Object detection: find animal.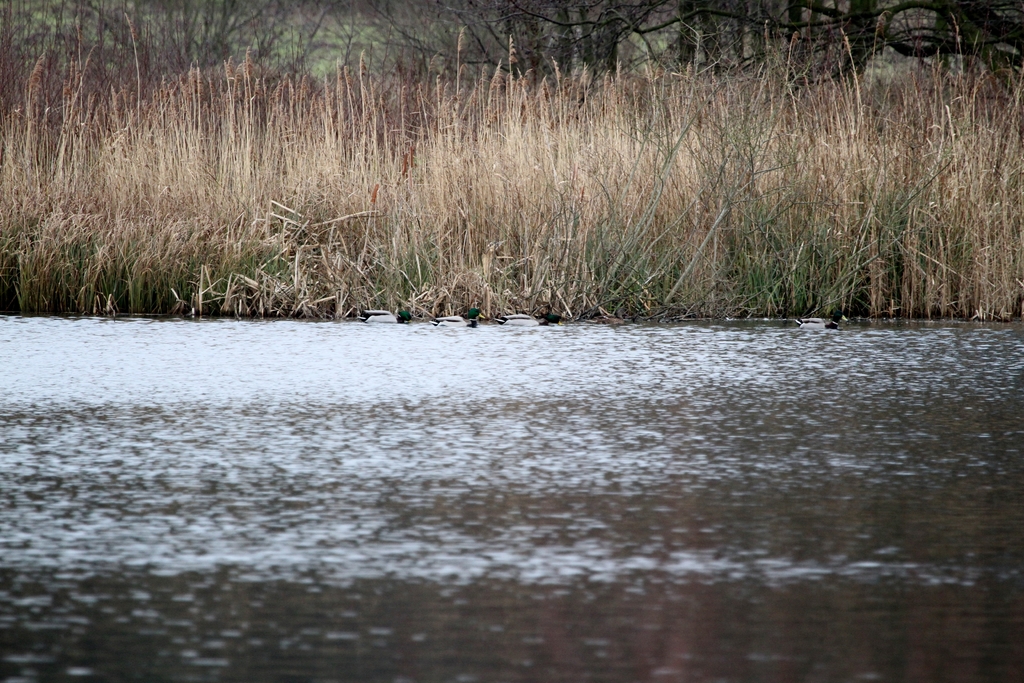
429,309,484,329.
